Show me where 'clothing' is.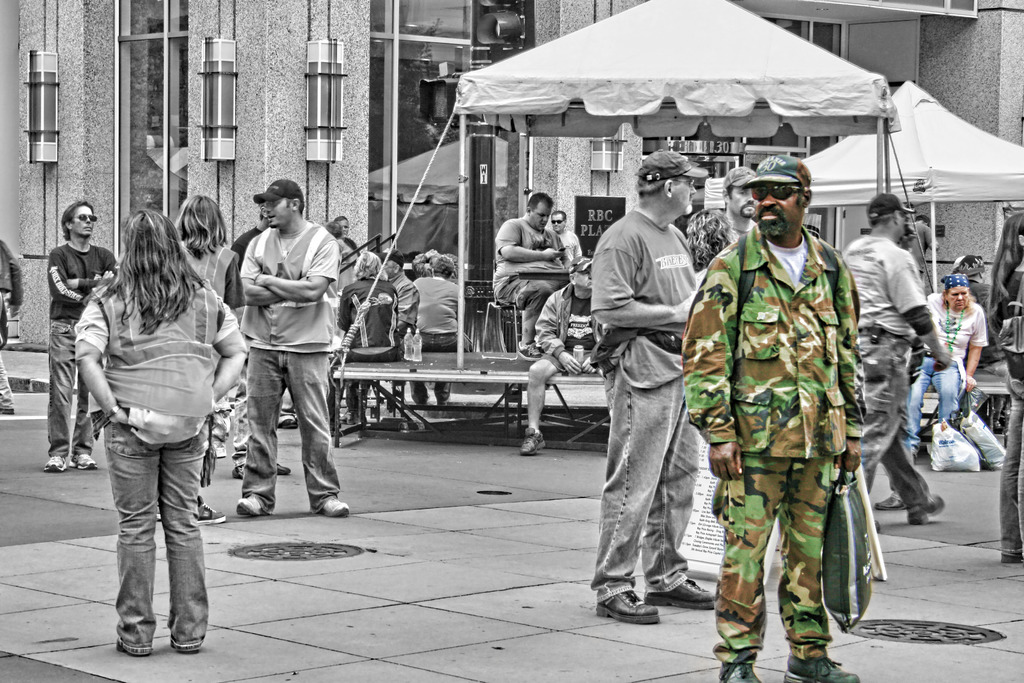
'clothing' is at box(590, 206, 701, 603).
